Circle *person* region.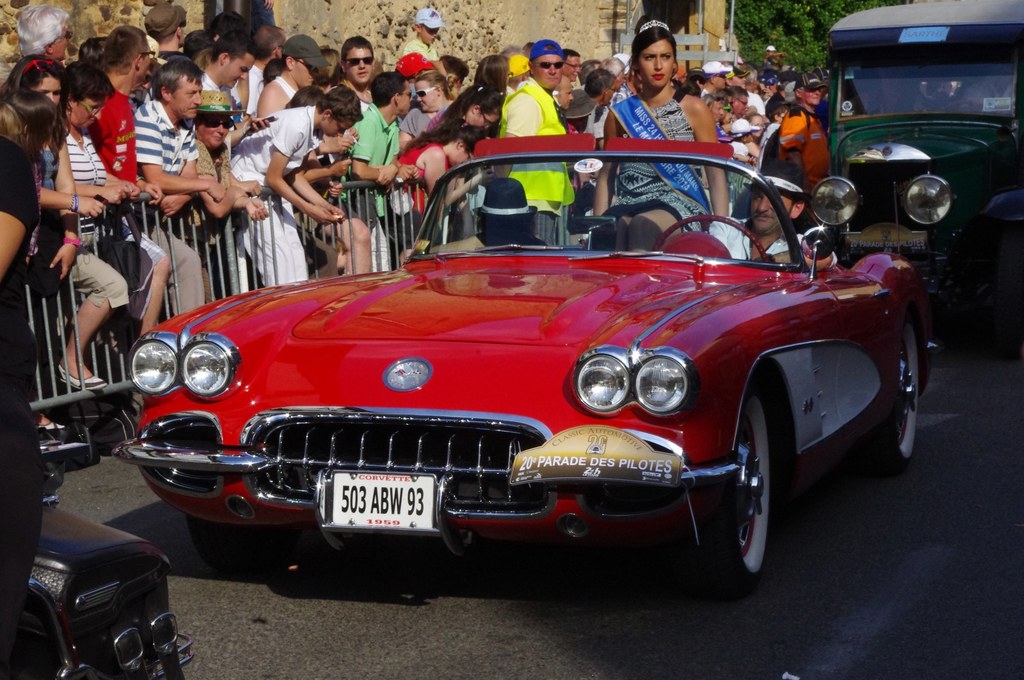
Region: bbox=[735, 88, 763, 115].
